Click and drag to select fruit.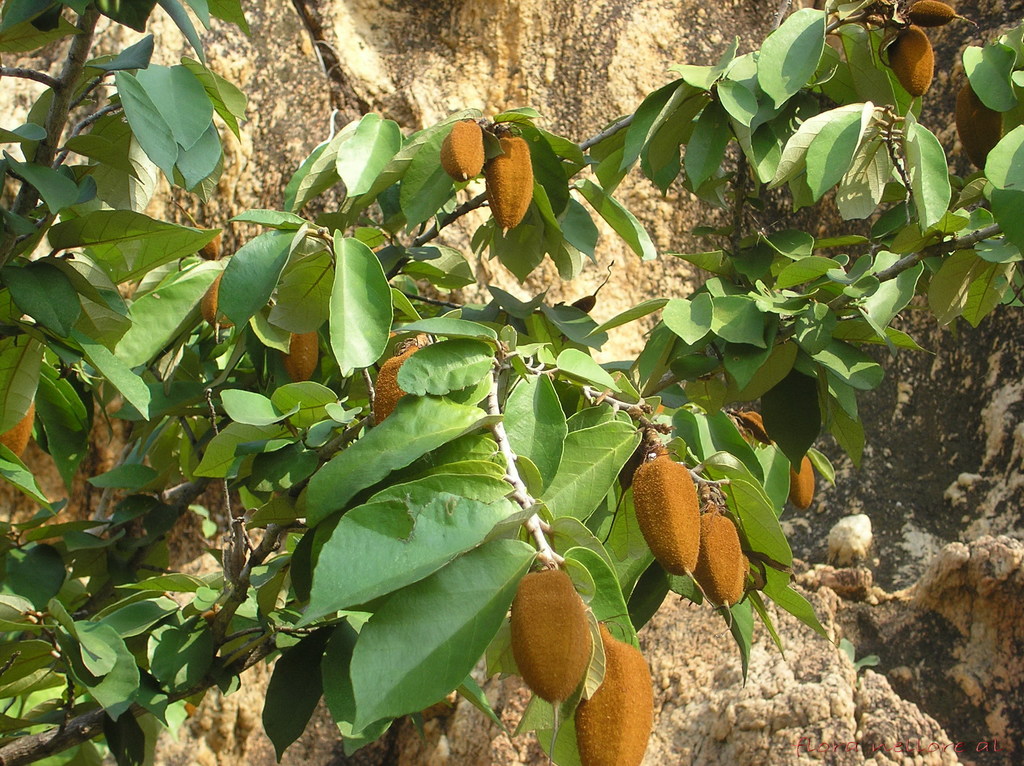
Selection: left=376, top=328, right=428, bottom=436.
